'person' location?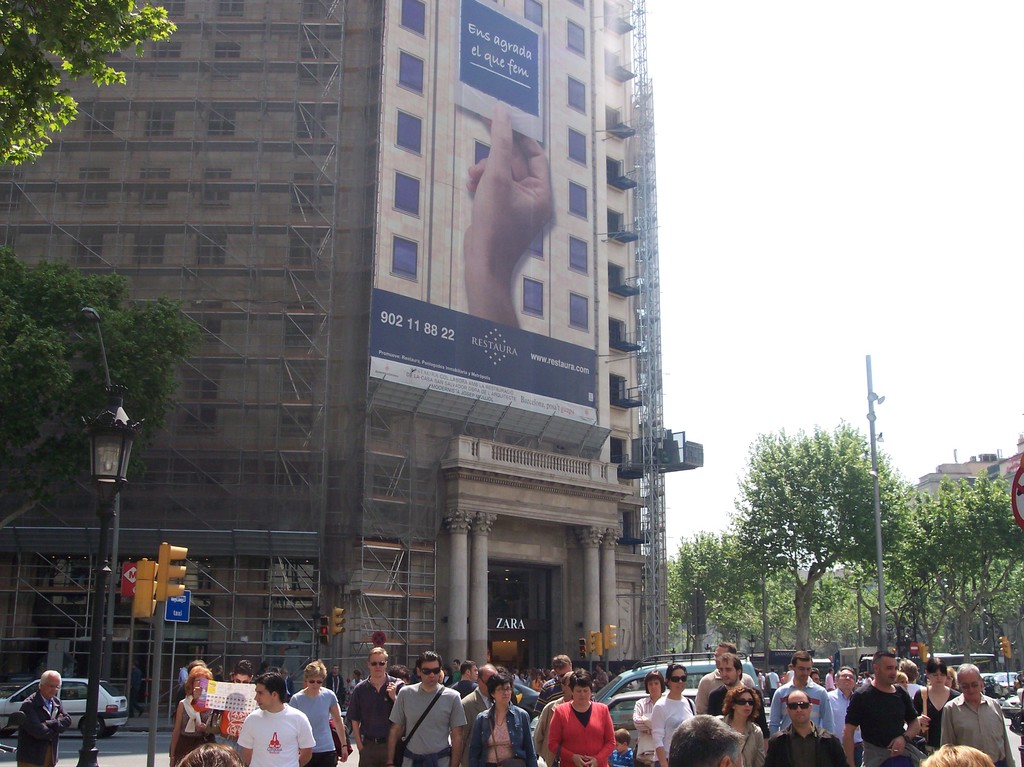
459:106:558:333
